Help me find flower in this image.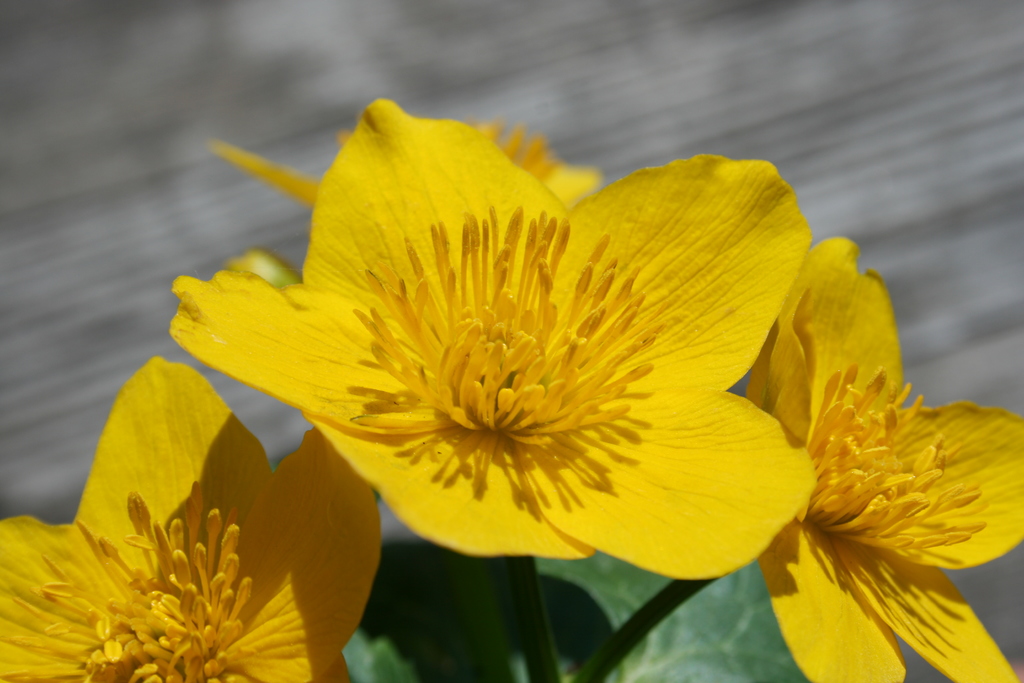
Found it: [0, 359, 373, 682].
